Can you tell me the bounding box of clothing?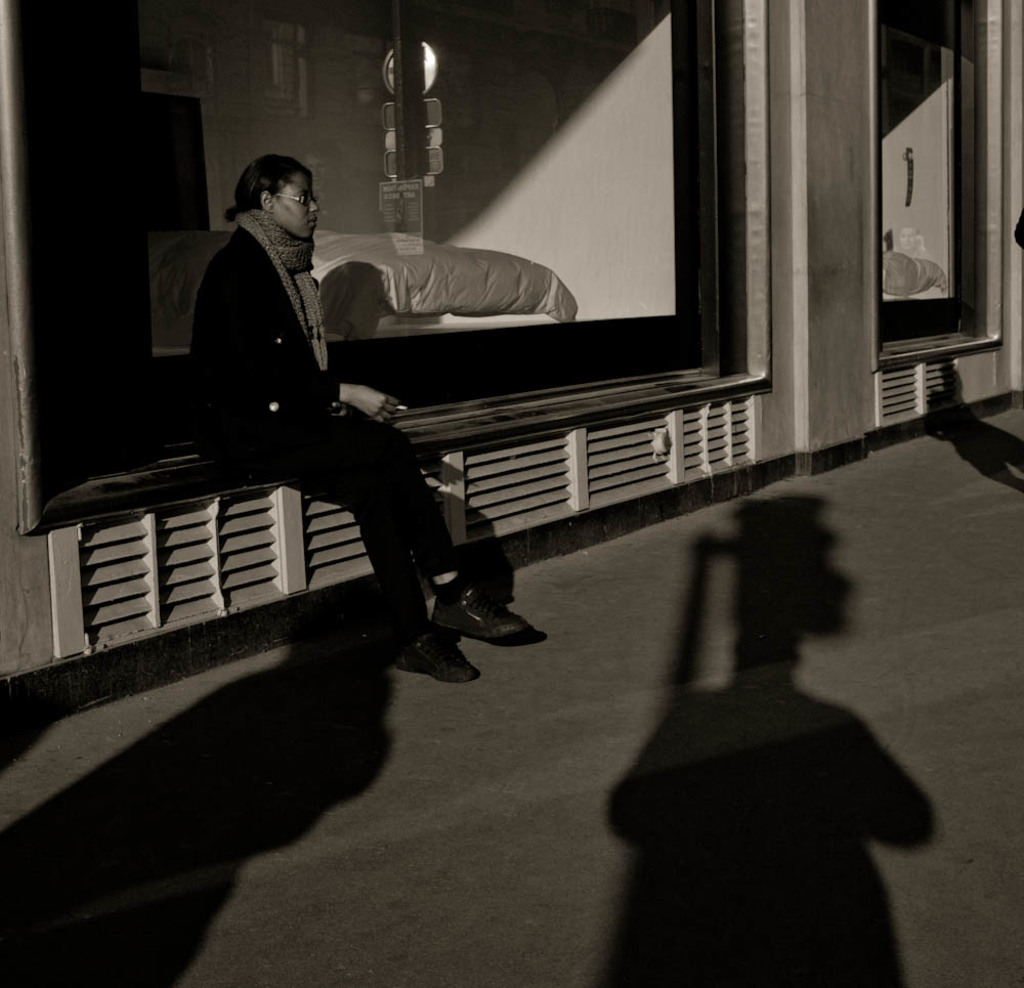
{"left": 148, "top": 187, "right": 434, "bottom": 614}.
